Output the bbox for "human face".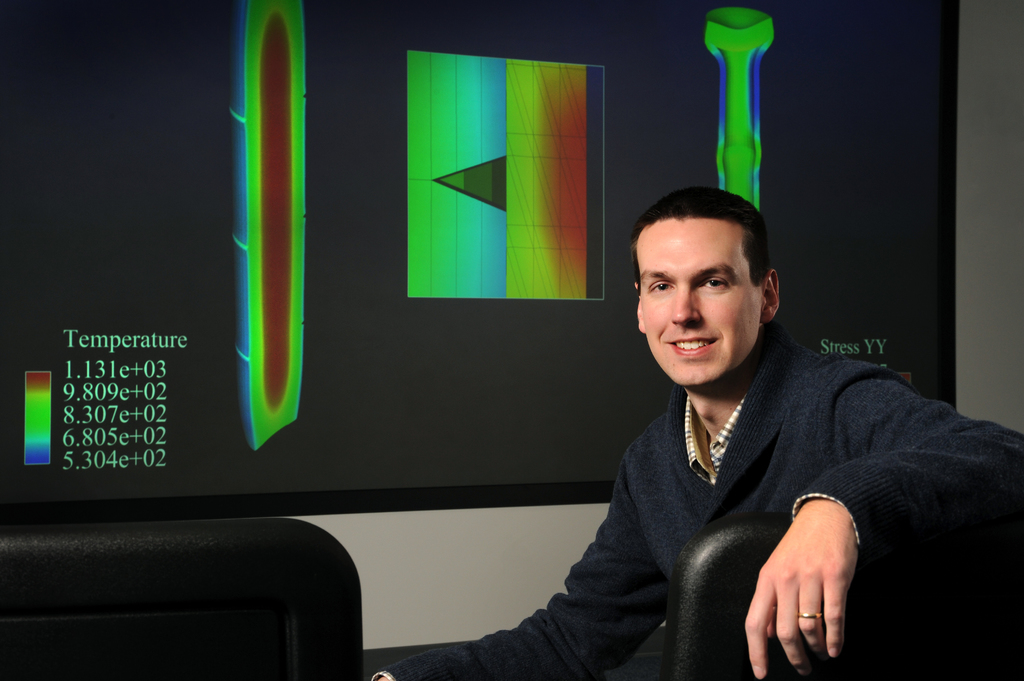
bbox=(636, 213, 763, 387).
